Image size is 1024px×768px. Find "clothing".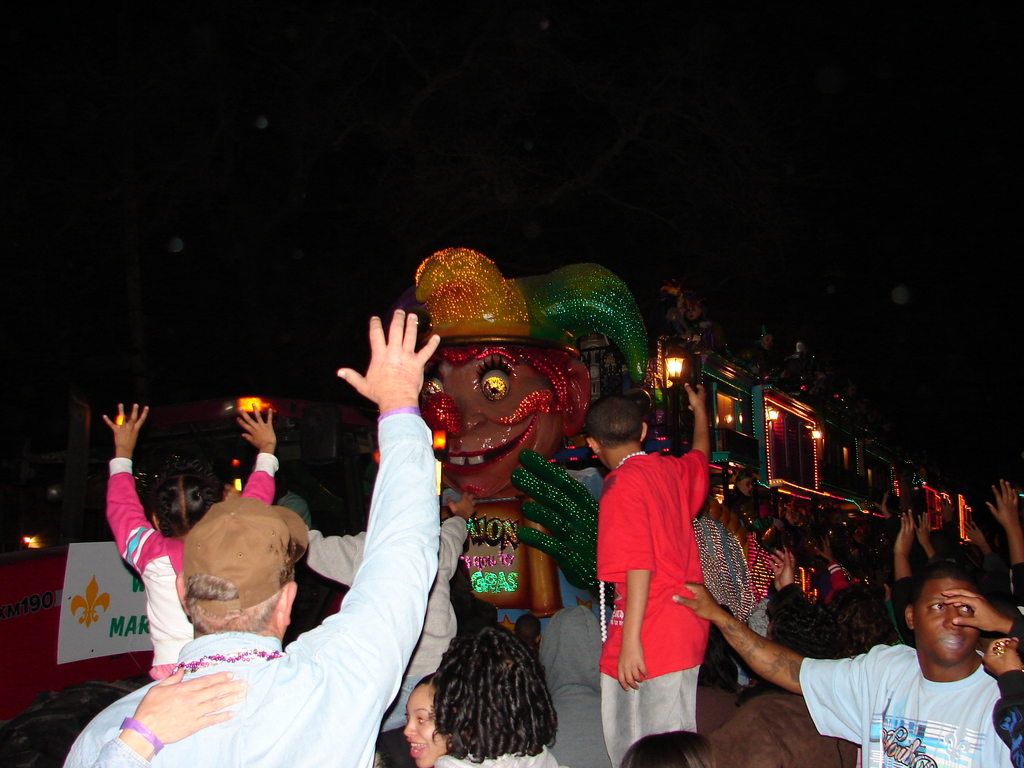
l=609, t=429, r=729, b=728.
